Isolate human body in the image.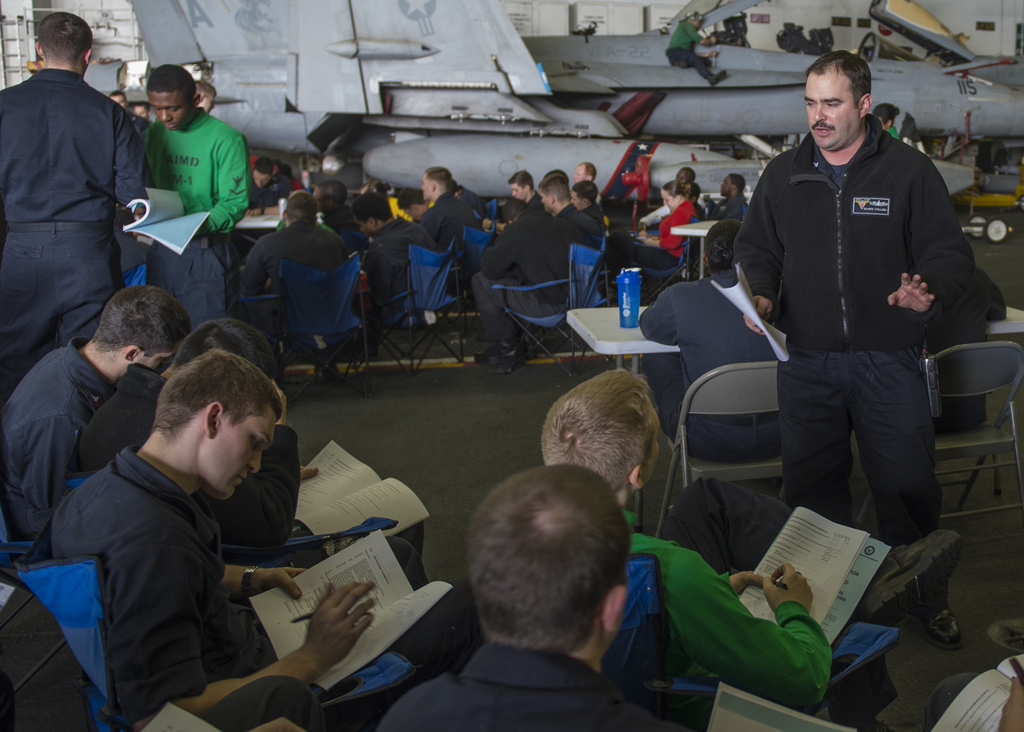
Isolated region: x1=373, y1=459, x2=683, y2=731.
